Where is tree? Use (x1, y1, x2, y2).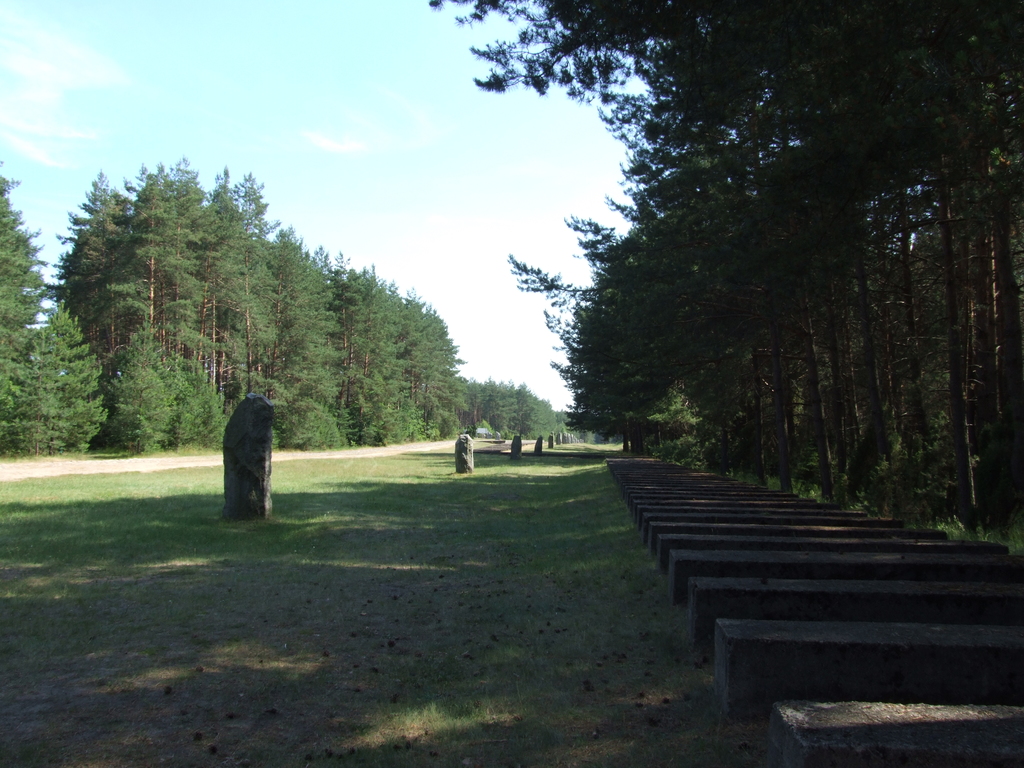
(0, 323, 28, 463).
